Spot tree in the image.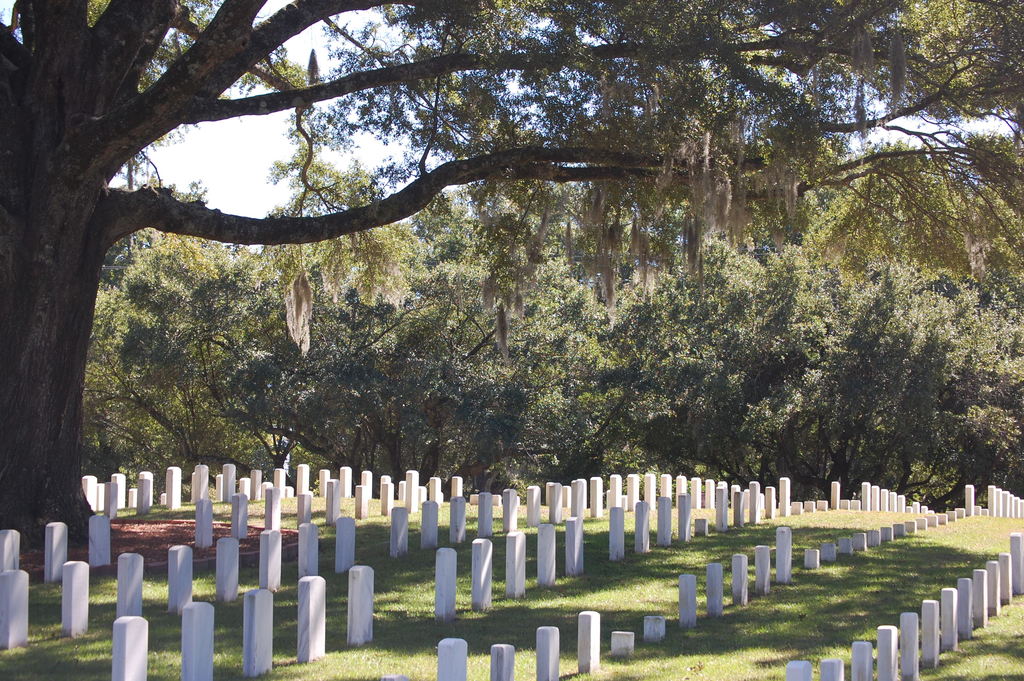
tree found at (x1=75, y1=215, x2=307, y2=486).
